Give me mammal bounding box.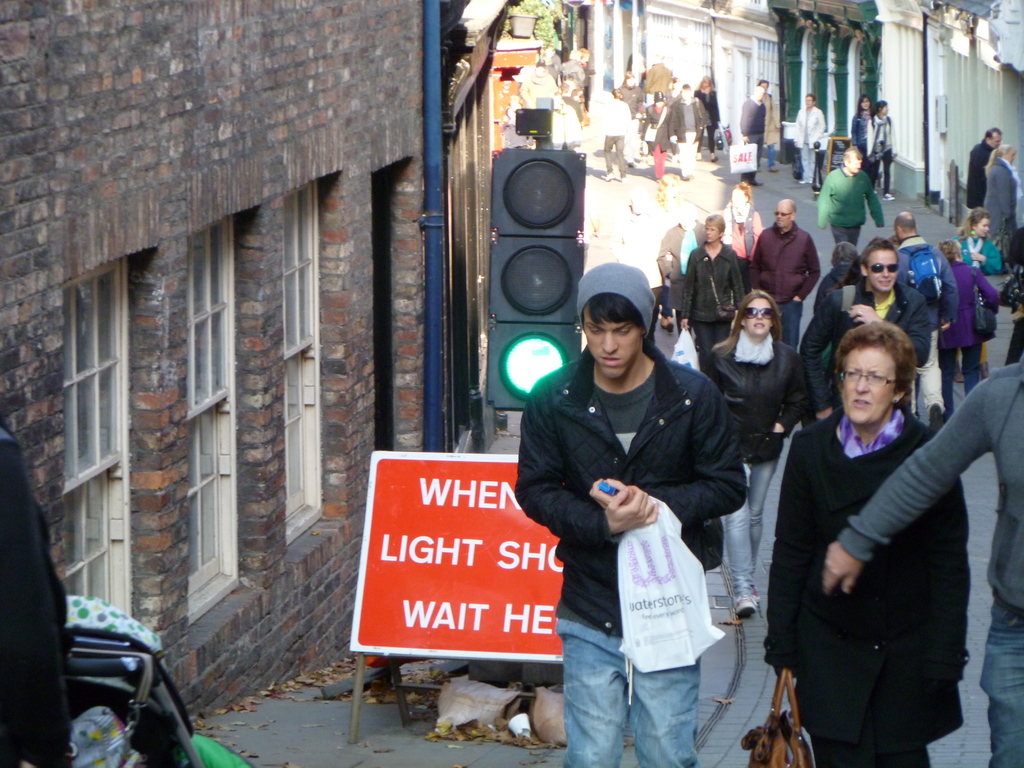
(741, 87, 762, 186).
